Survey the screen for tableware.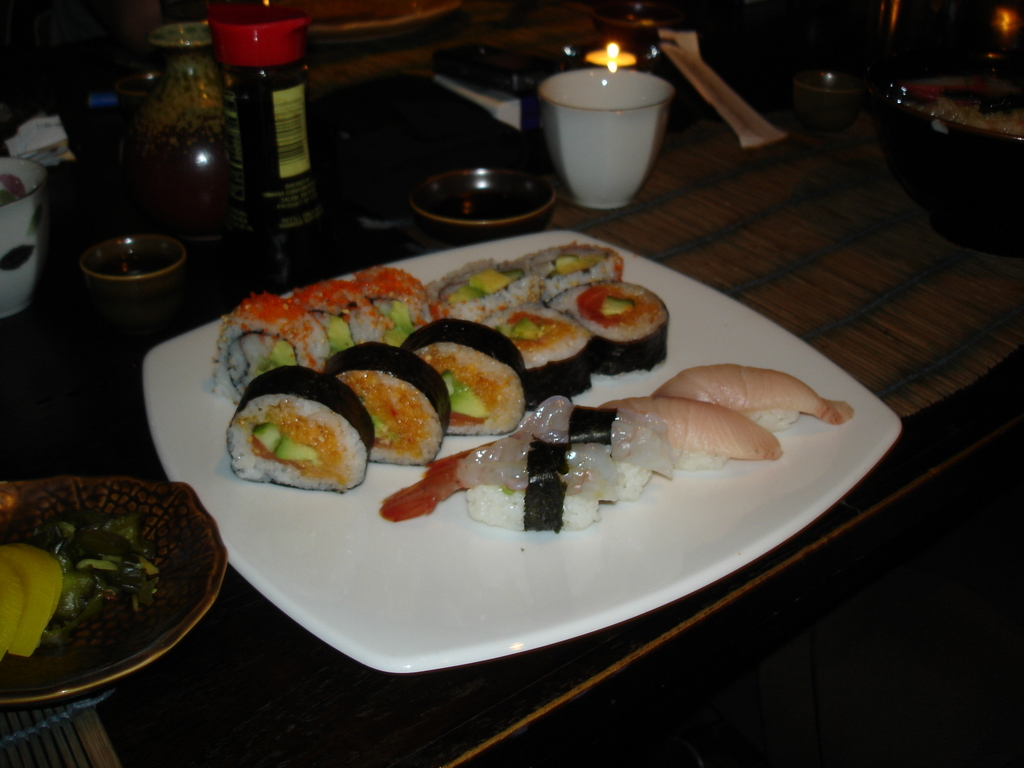
Survey found: (0,477,232,710).
